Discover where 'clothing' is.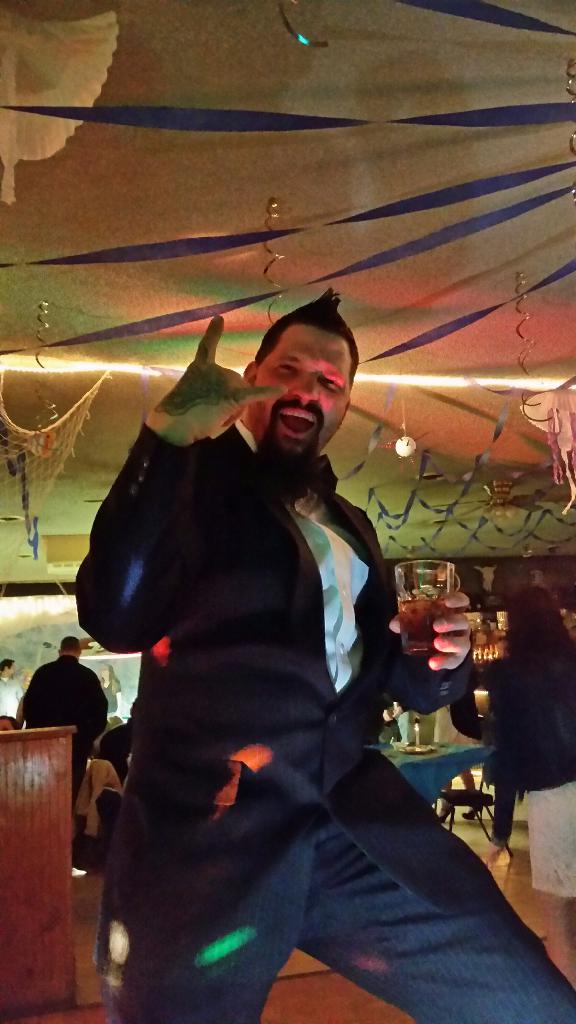
Discovered at [79,355,402,955].
